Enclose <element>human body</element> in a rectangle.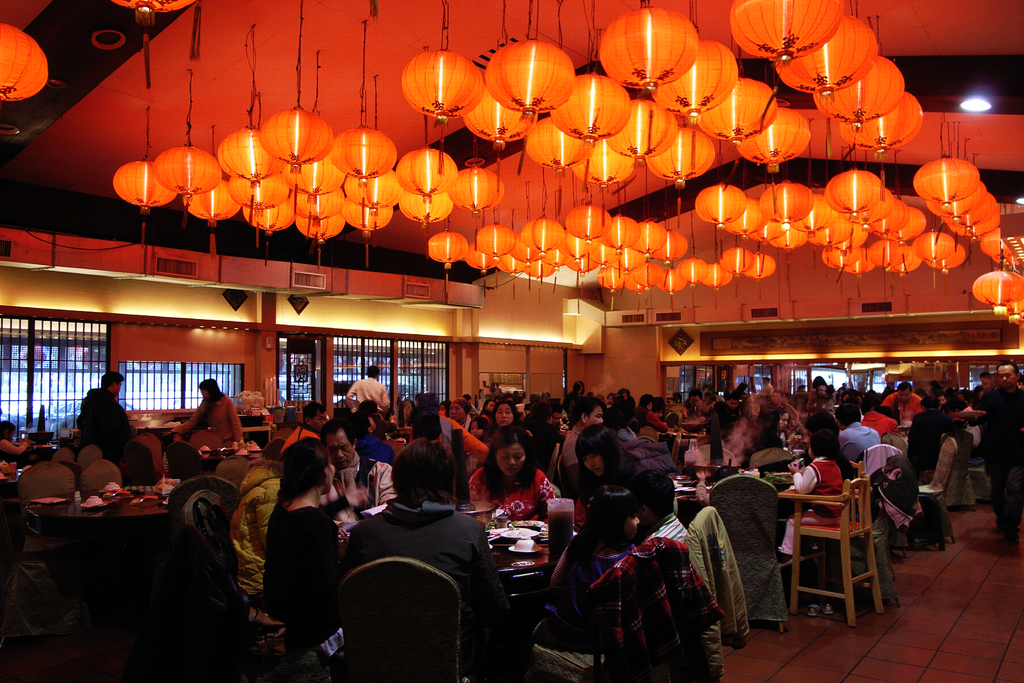
858/393/893/435.
